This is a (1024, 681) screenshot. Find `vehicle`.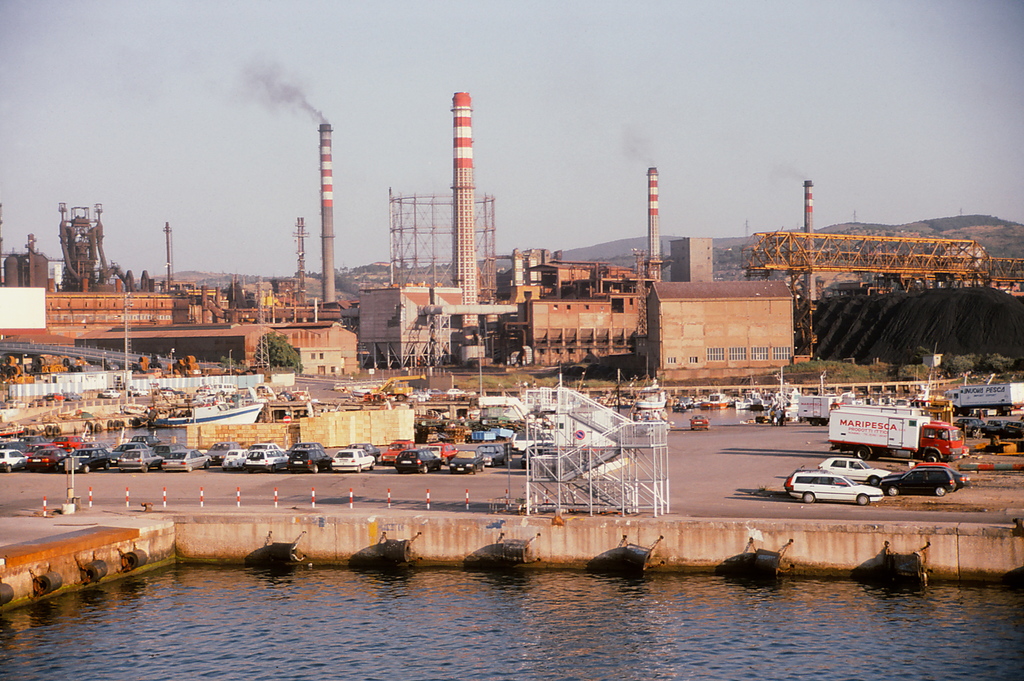
Bounding box: detection(209, 440, 240, 463).
